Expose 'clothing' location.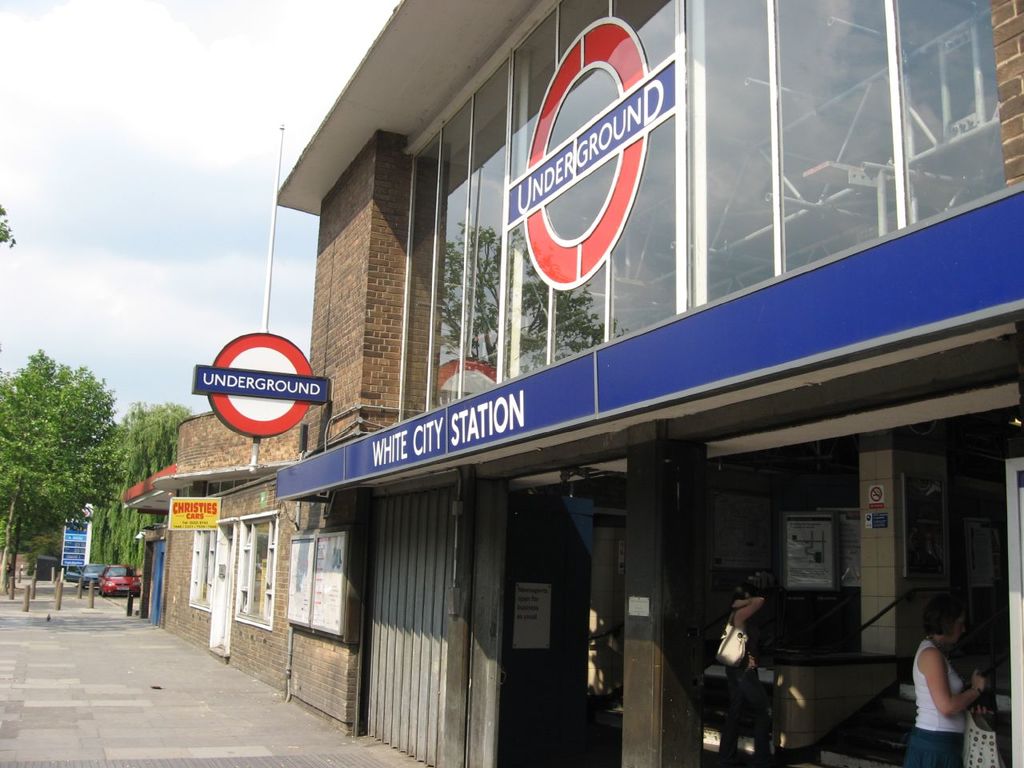
Exposed at <box>902,639,968,767</box>.
